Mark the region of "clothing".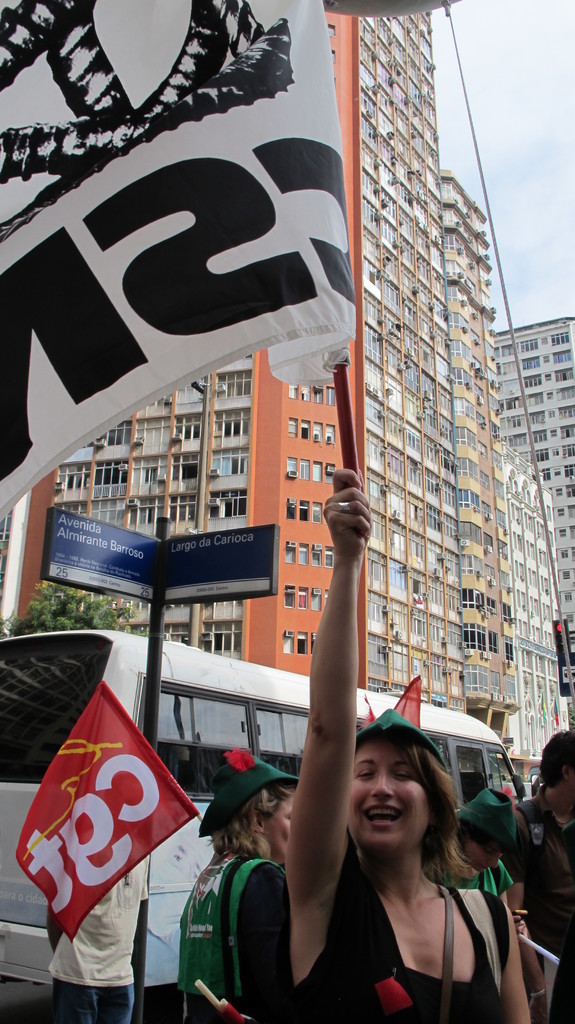
Region: [left=321, top=833, right=515, bottom=1007].
